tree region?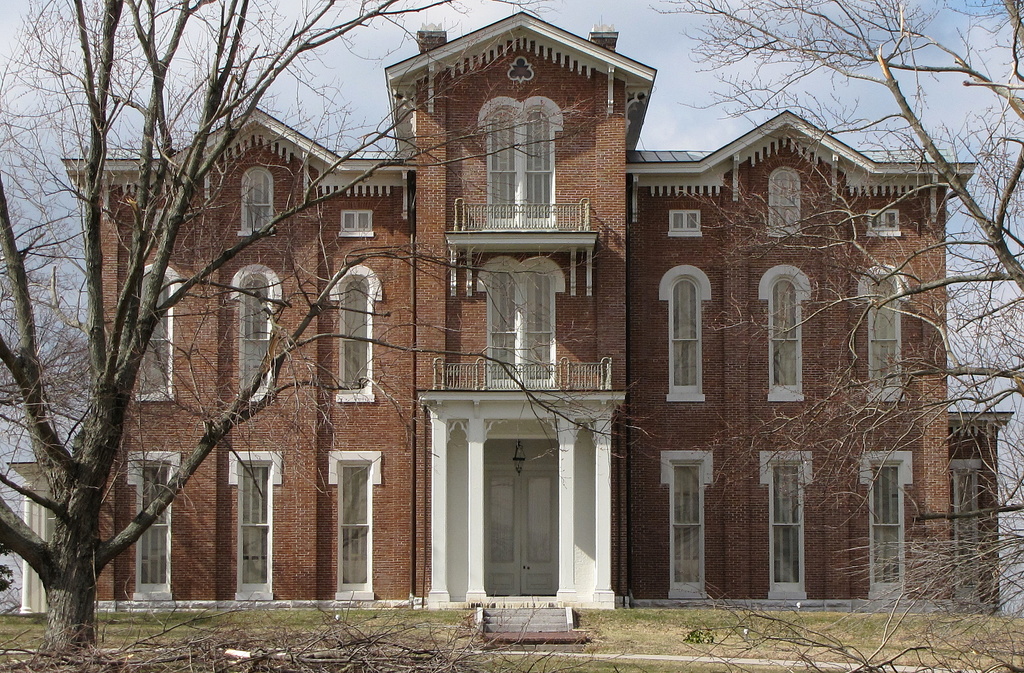
x1=0 y1=0 x2=671 y2=672
